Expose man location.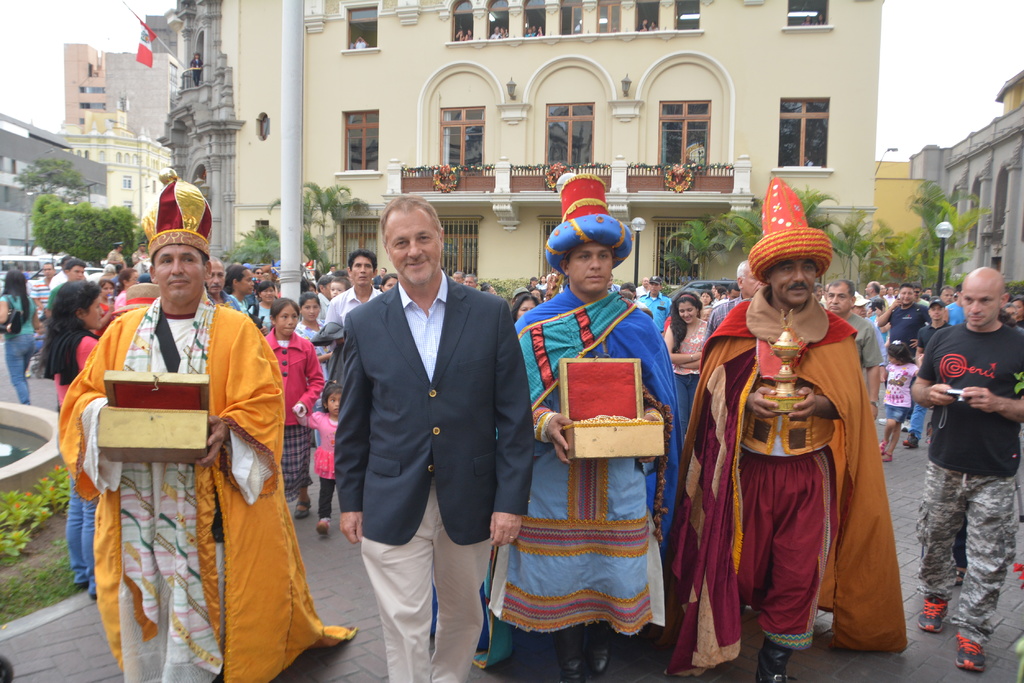
Exposed at locate(47, 255, 88, 313).
